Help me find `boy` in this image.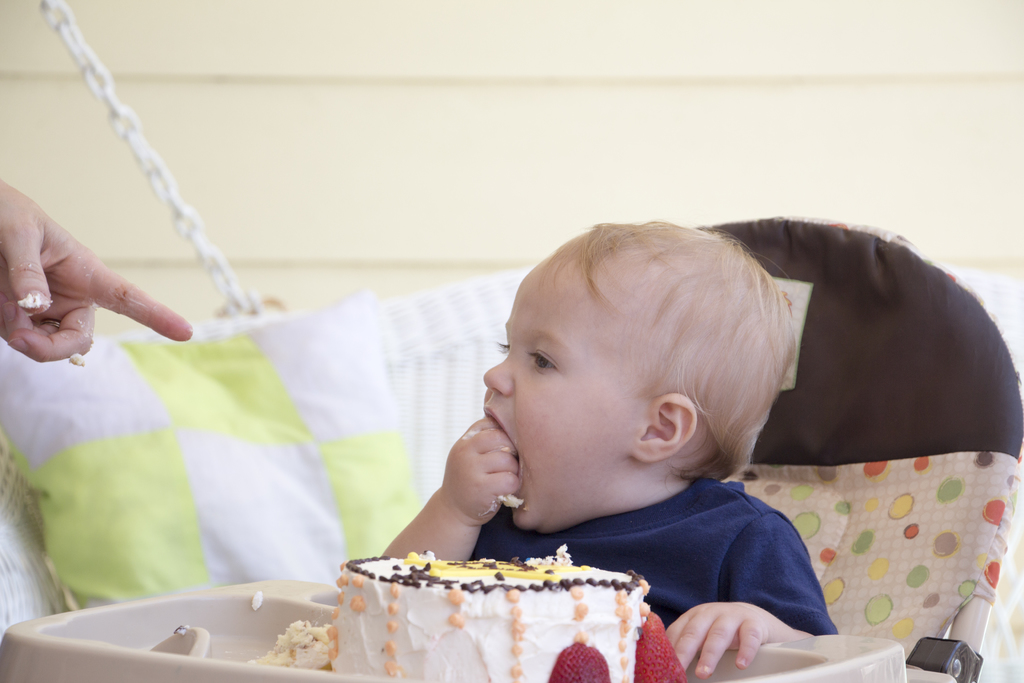
Found it: (268,195,908,667).
